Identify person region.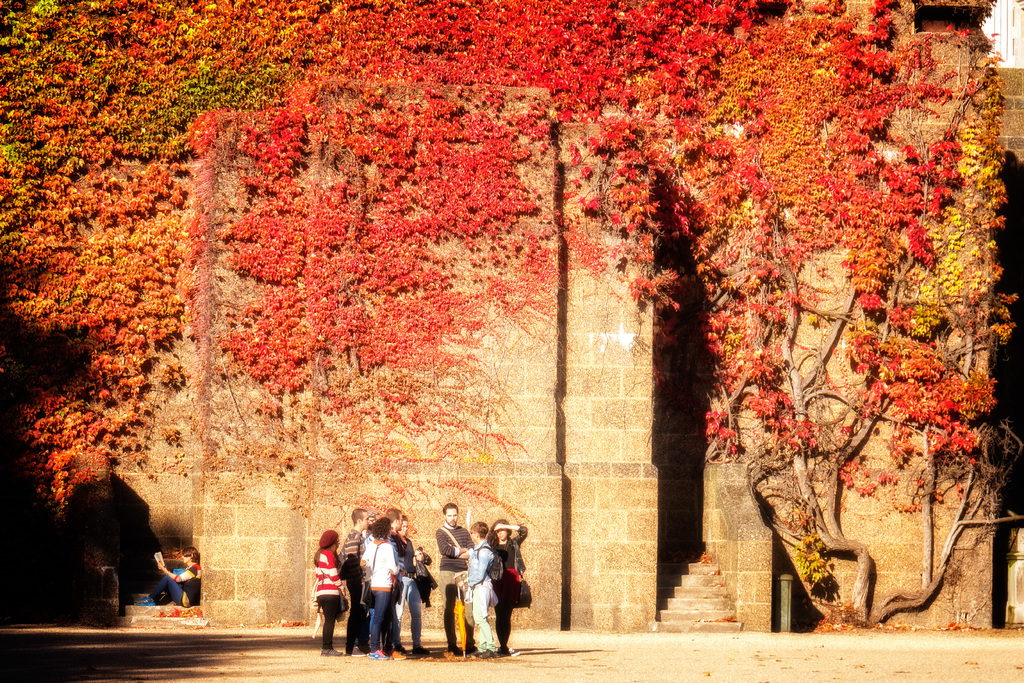
Region: <region>142, 548, 204, 609</region>.
